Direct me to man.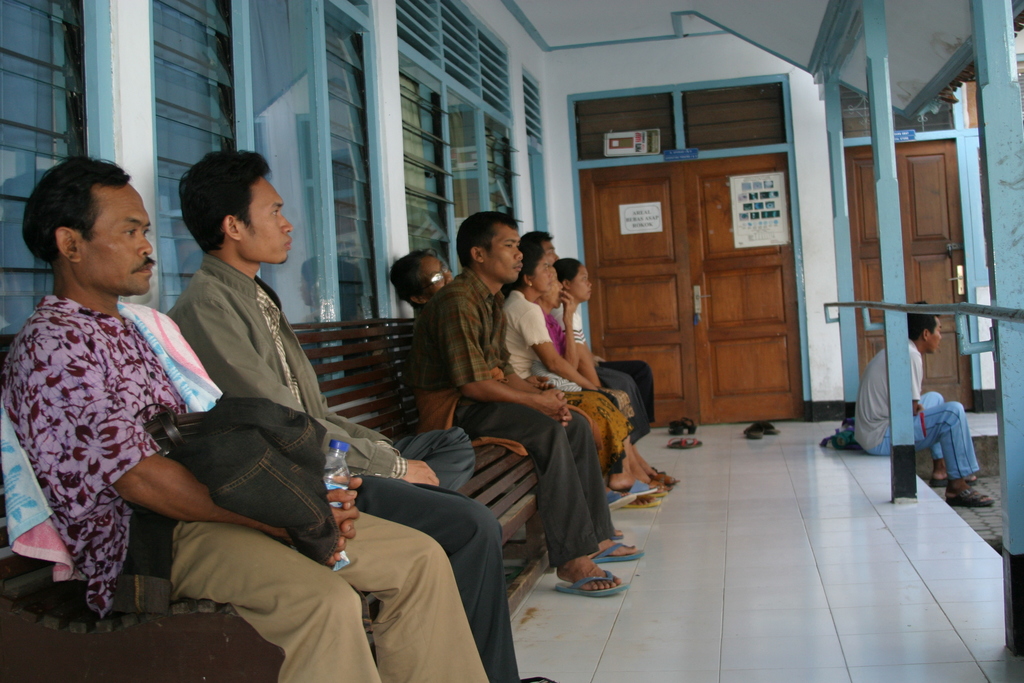
Direction: (x1=167, y1=152, x2=554, y2=682).
